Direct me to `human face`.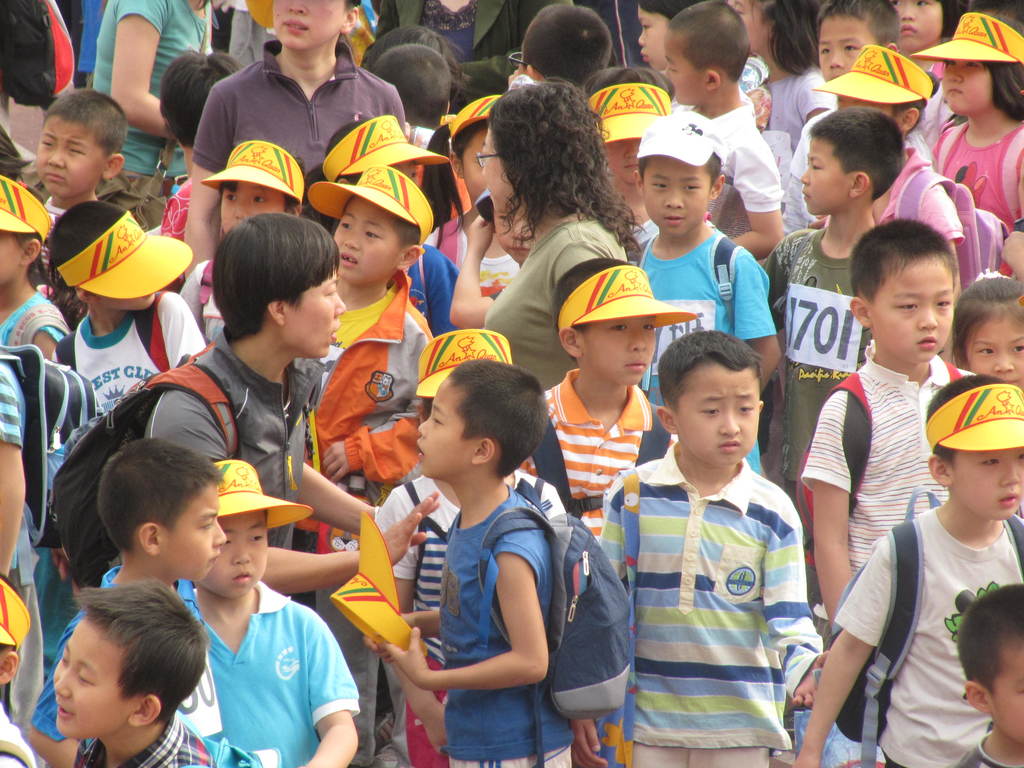
Direction: [left=332, top=198, right=399, bottom=284].
